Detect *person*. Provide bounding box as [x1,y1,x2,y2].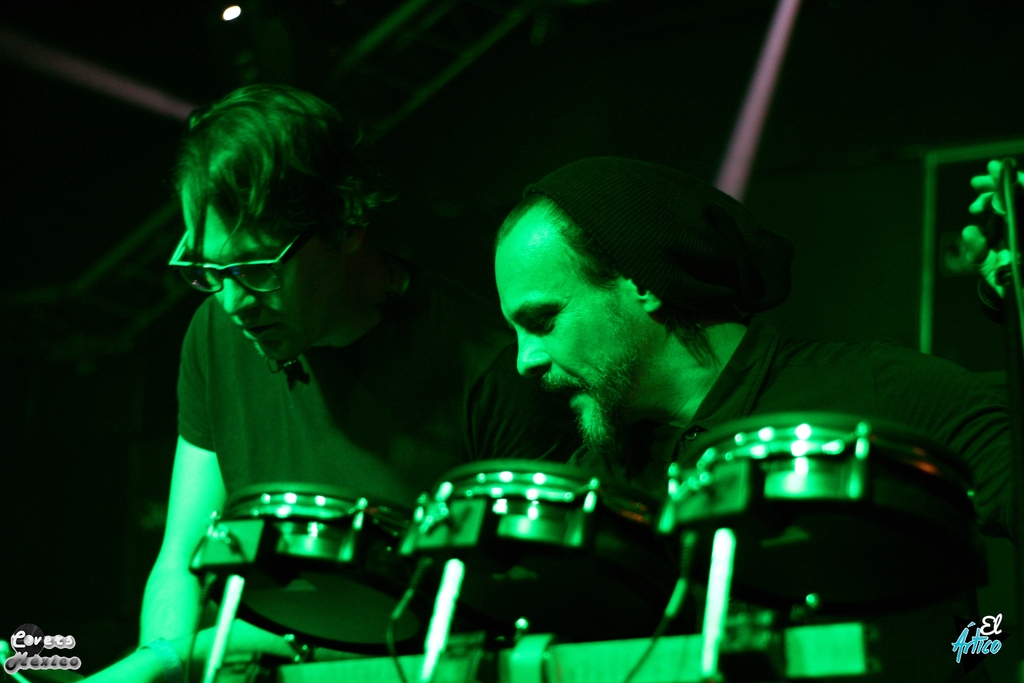
[50,74,584,682].
